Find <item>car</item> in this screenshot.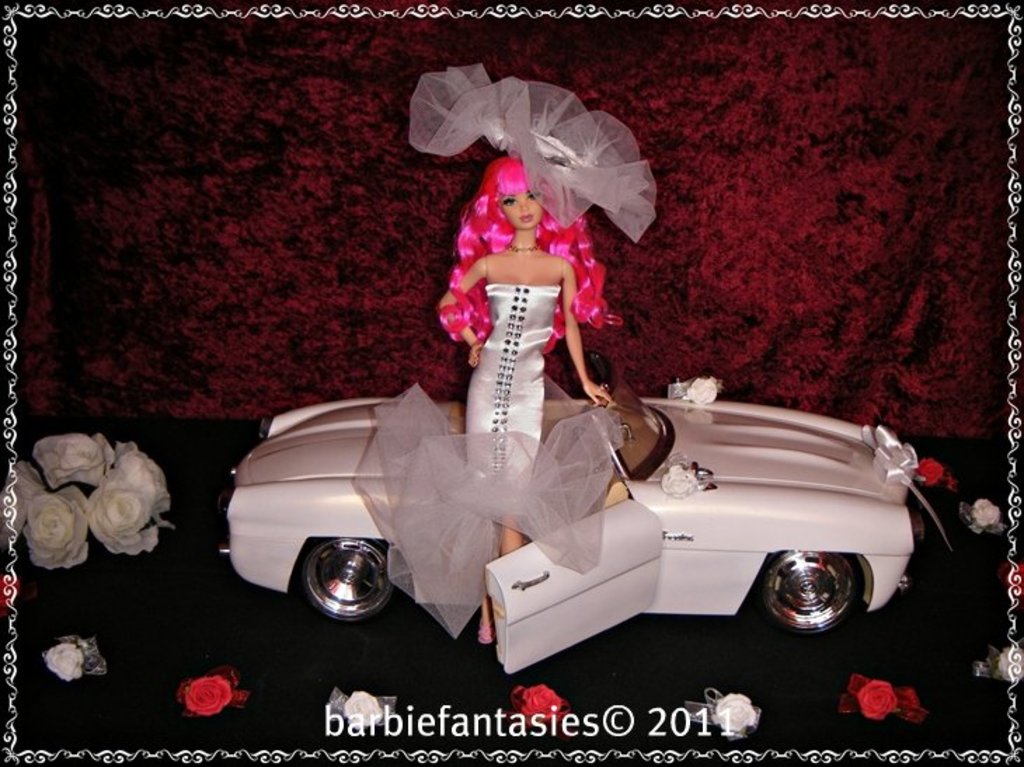
The bounding box for <item>car</item> is rect(216, 348, 927, 676).
